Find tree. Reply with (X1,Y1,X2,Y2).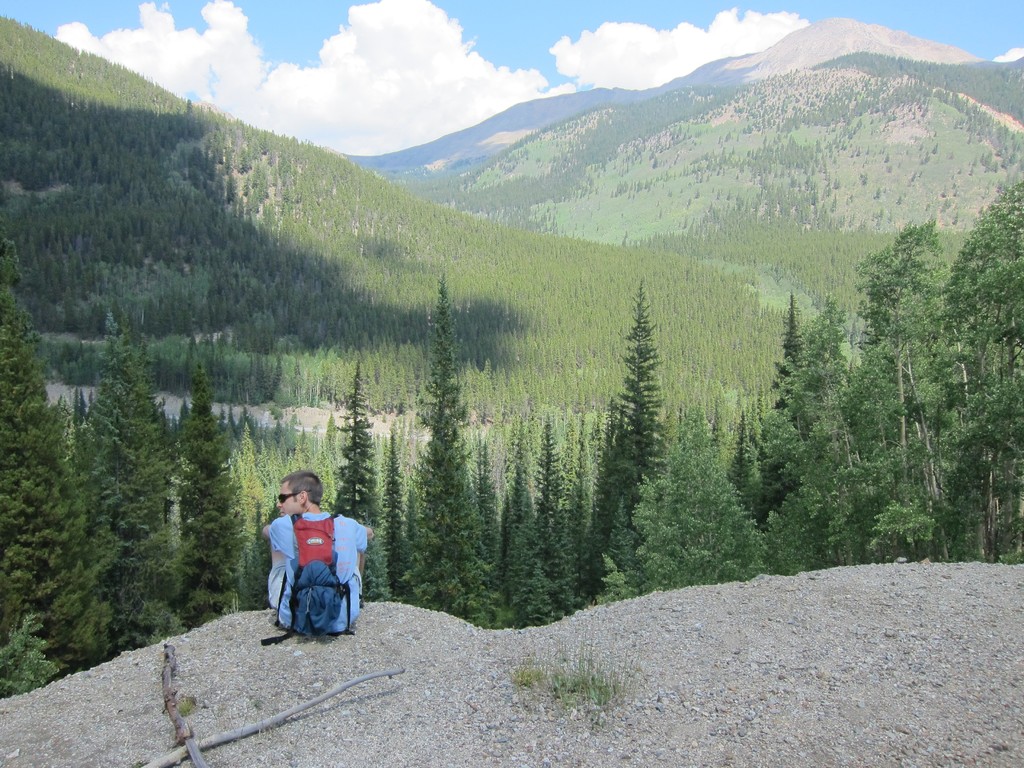
(371,437,423,606).
